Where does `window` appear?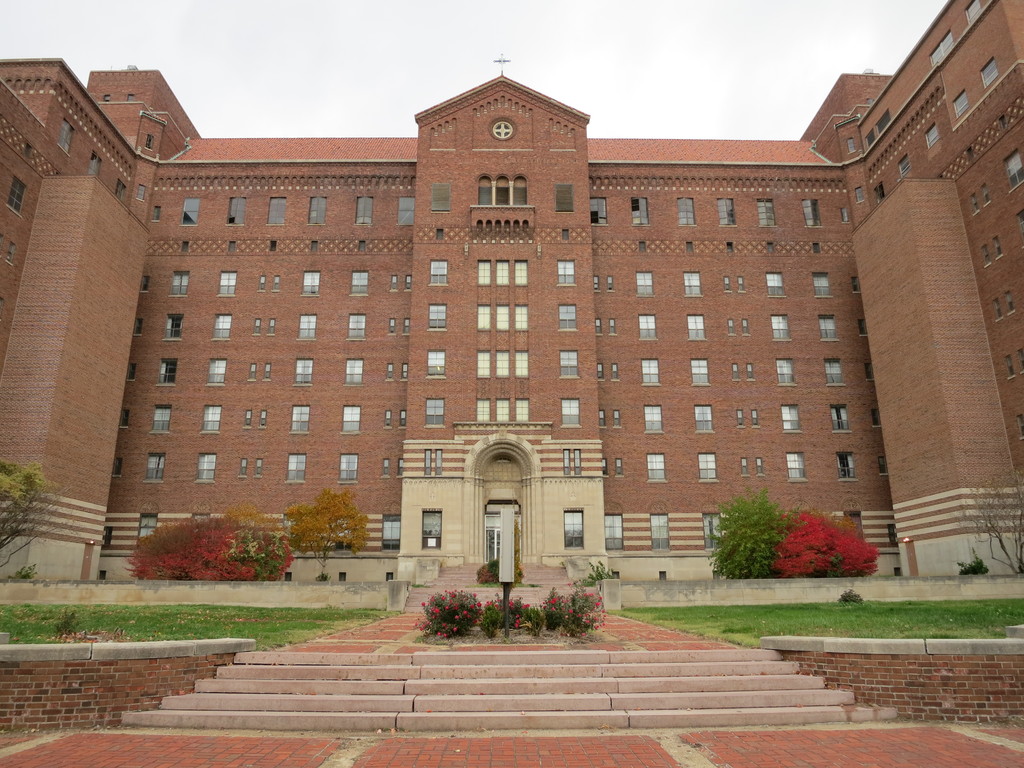
Appears at x1=687, y1=316, x2=704, y2=343.
